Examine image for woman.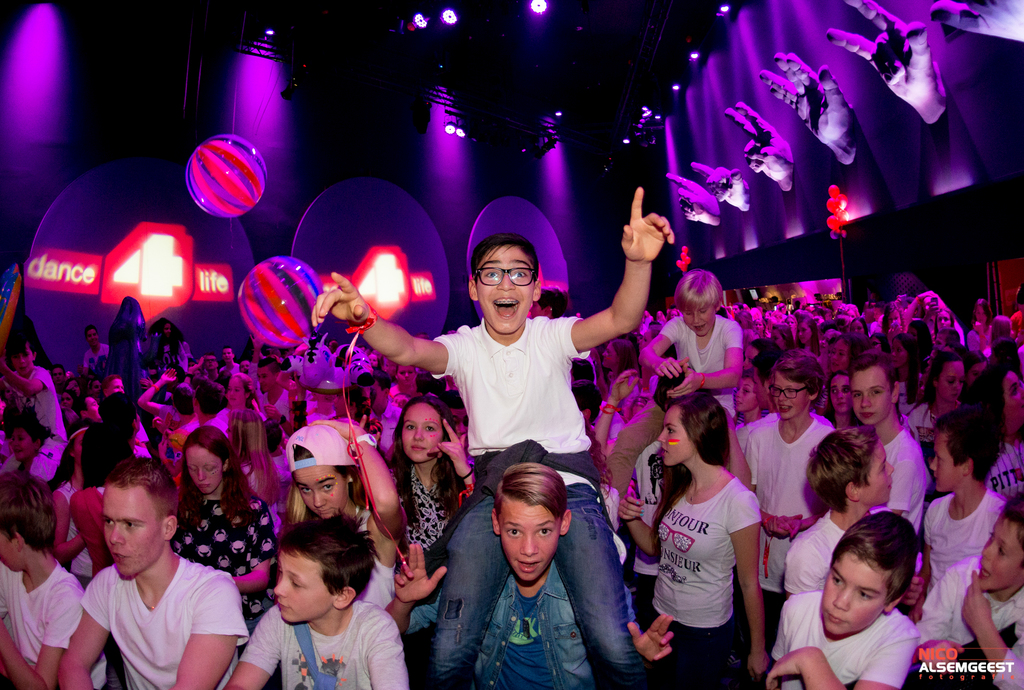
Examination result: x1=895 y1=350 x2=964 y2=509.
